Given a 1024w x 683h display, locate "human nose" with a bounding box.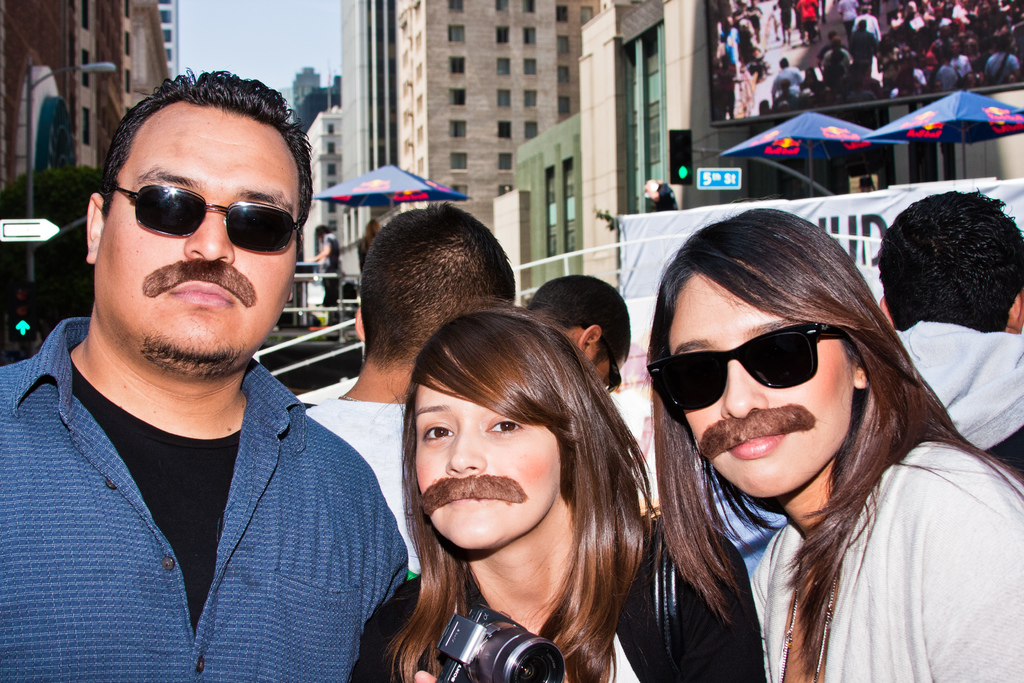
Located: Rect(719, 349, 771, 420).
